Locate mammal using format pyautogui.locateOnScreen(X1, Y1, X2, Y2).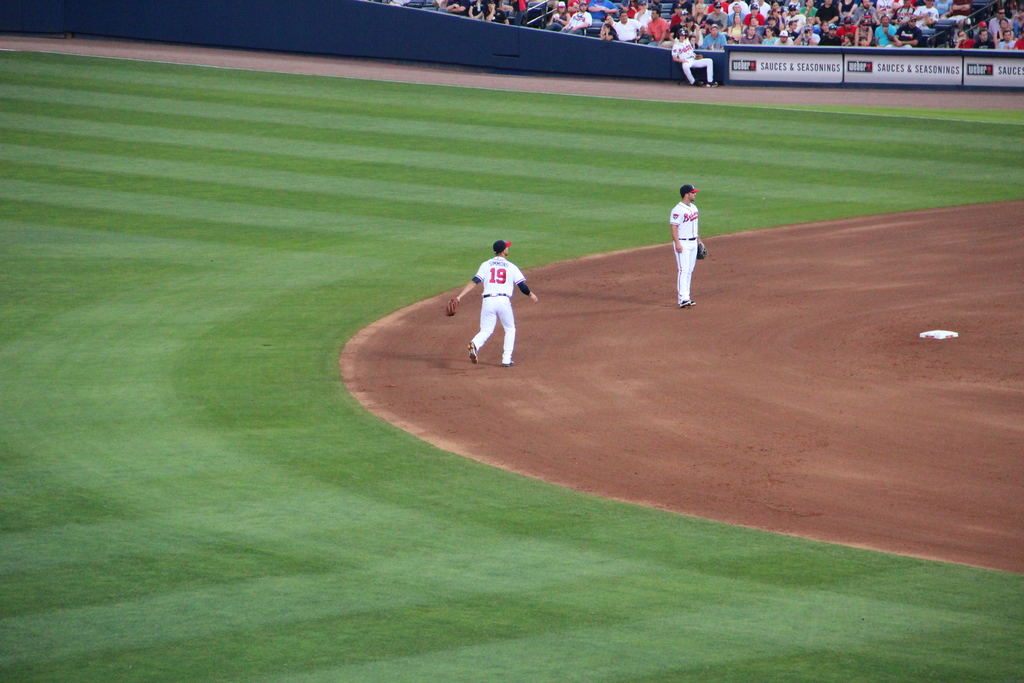
pyautogui.locateOnScreen(669, 185, 703, 306).
